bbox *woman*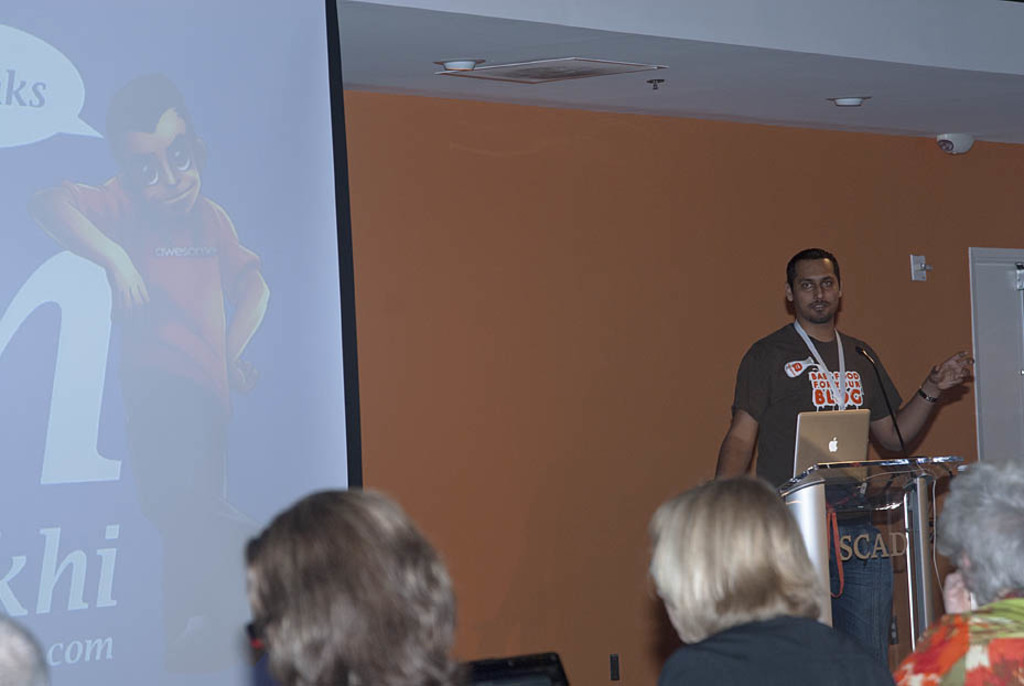
region(239, 486, 456, 685)
